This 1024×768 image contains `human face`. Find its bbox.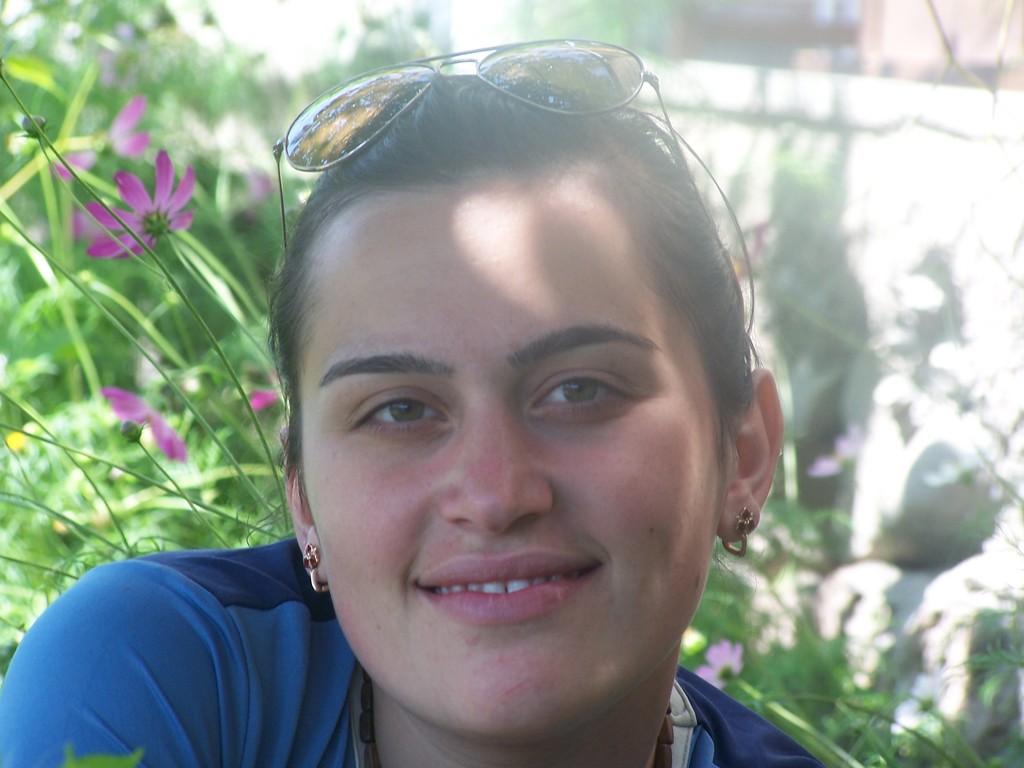
<bbox>297, 182, 736, 732</bbox>.
